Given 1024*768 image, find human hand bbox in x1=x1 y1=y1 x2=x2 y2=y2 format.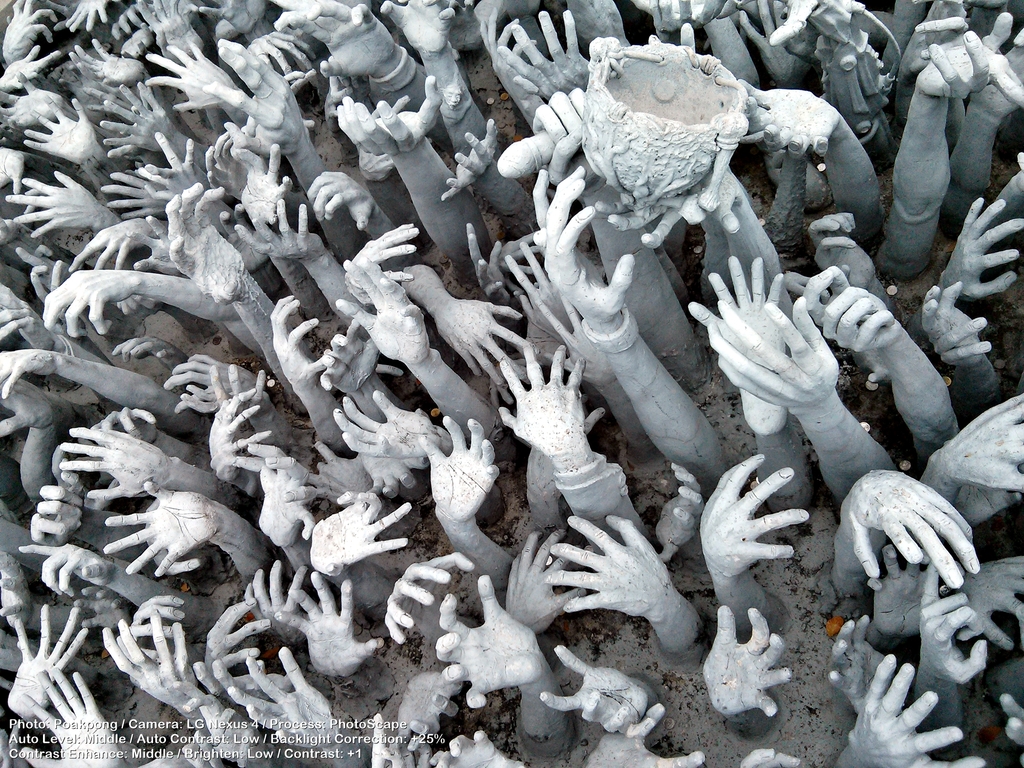
x1=416 y1=410 x2=498 y2=523.
